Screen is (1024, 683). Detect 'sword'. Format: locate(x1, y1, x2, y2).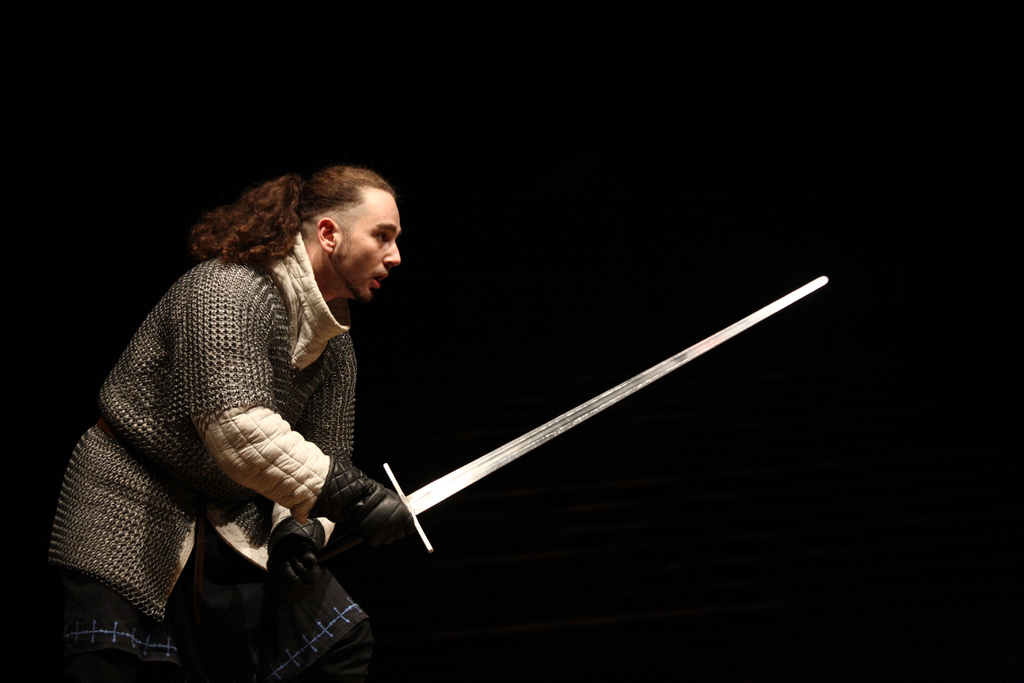
locate(264, 273, 829, 584).
